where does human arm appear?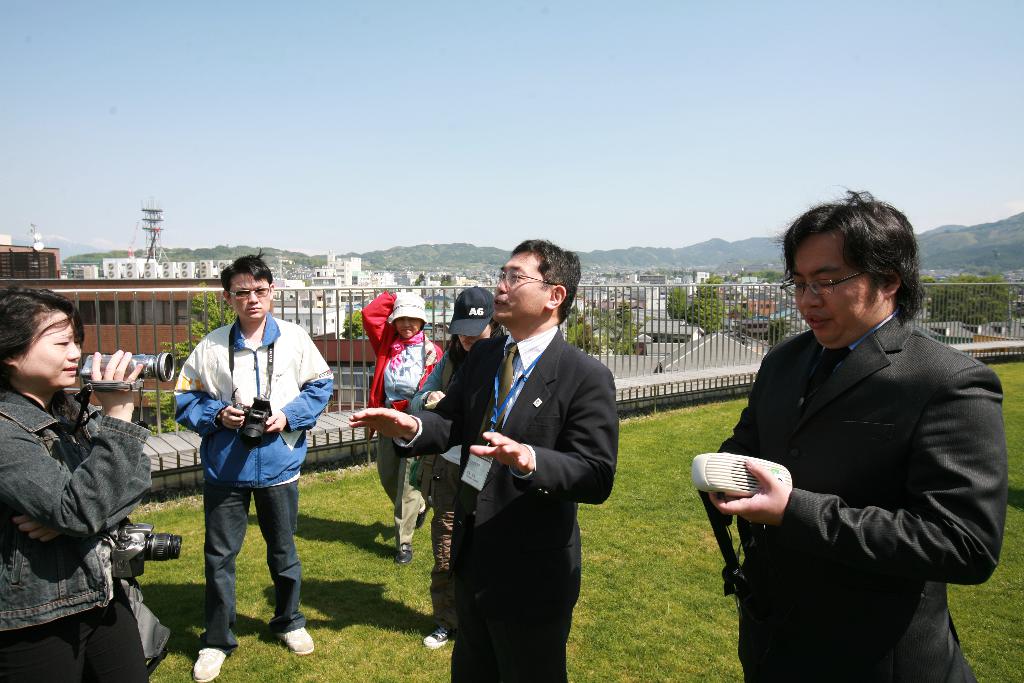
Appears at (x1=472, y1=374, x2=620, y2=502).
